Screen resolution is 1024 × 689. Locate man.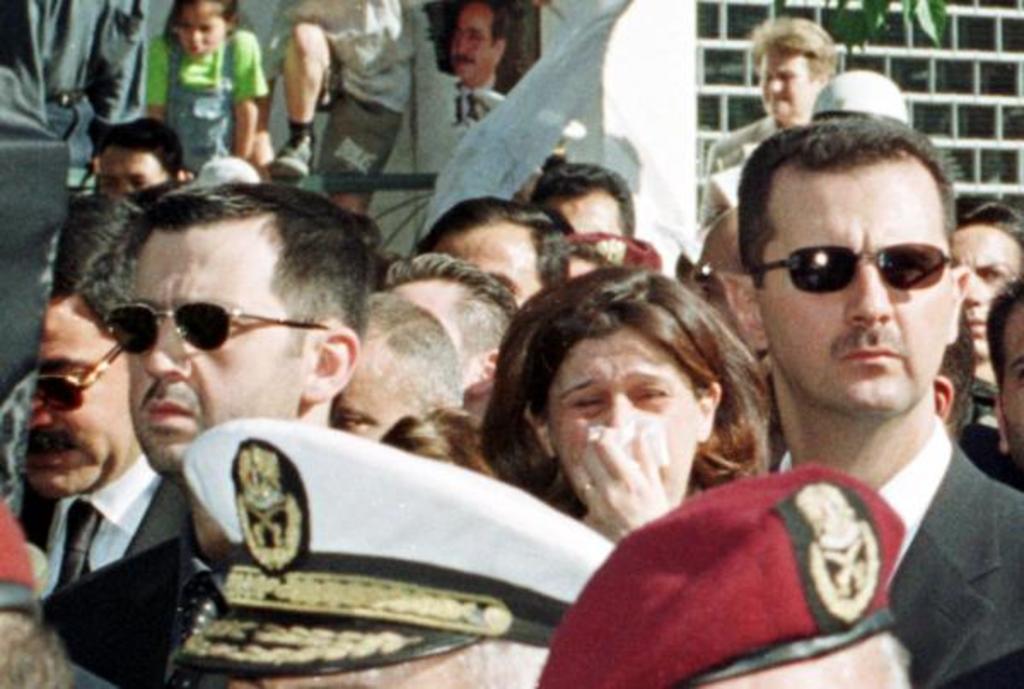
bbox(20, 186, 186, 599).
